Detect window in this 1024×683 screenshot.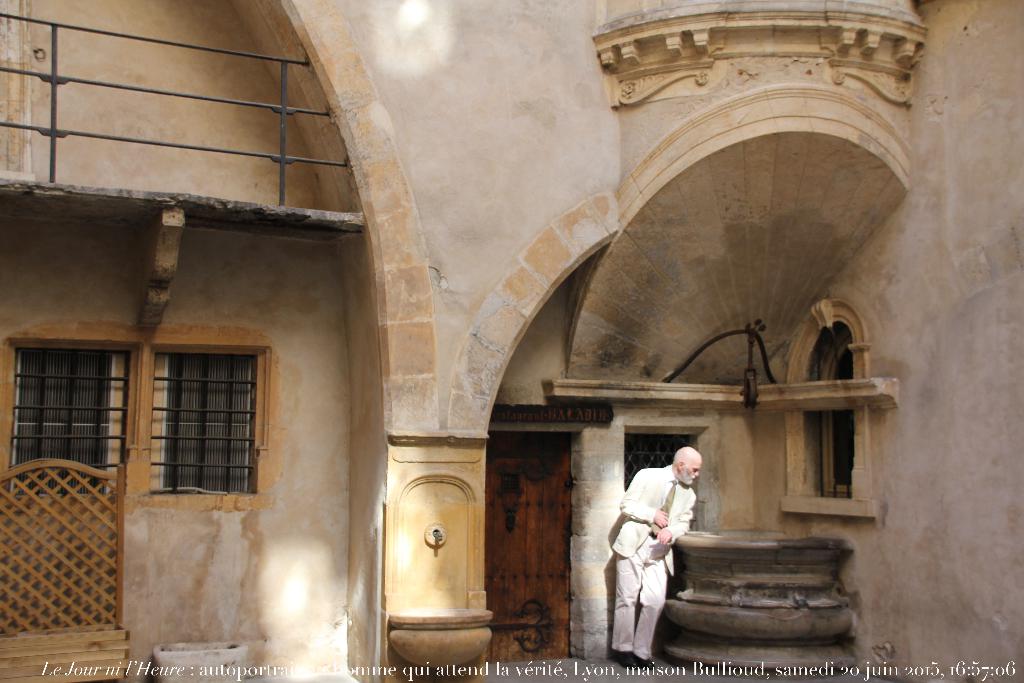
Detection: l=125, t=326, r=255, b=525.
